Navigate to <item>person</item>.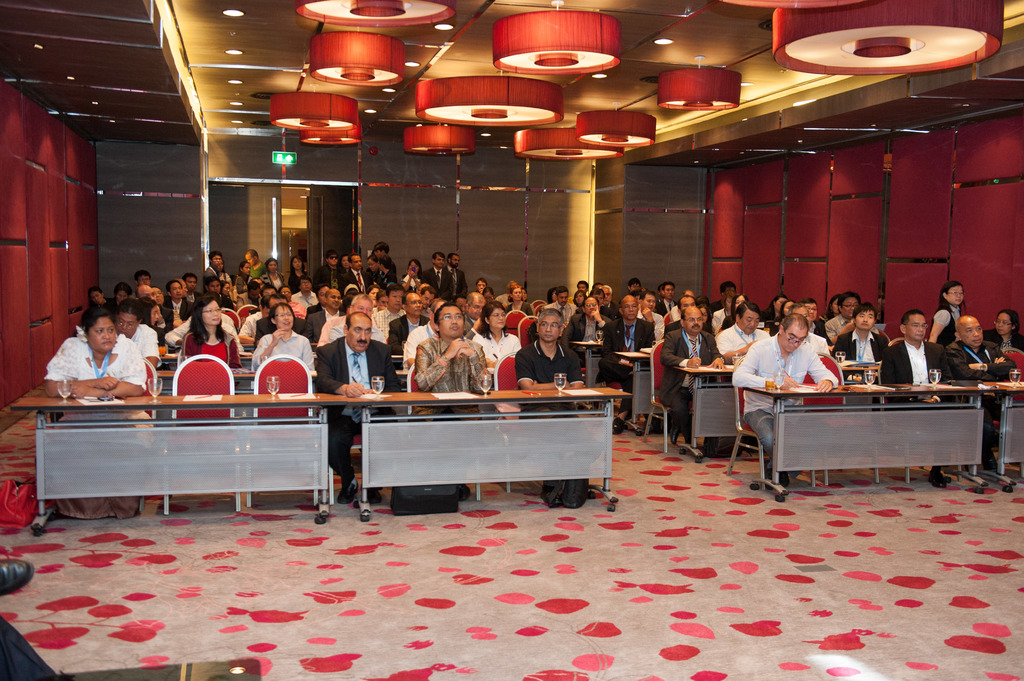
Navigation target: bbox=[412, 302, 493, 502].
